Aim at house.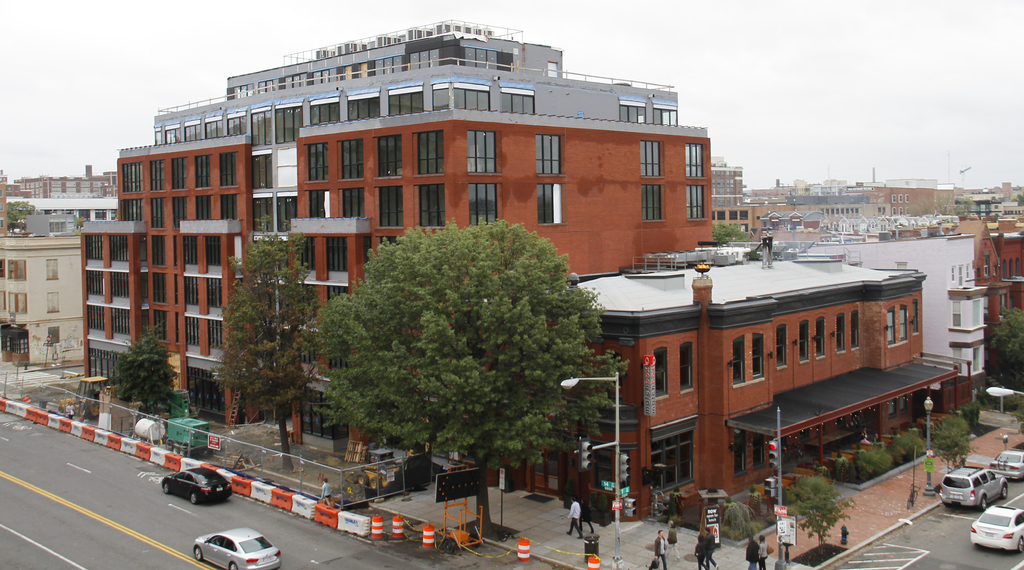
Aimed at 574 237 955 543.
